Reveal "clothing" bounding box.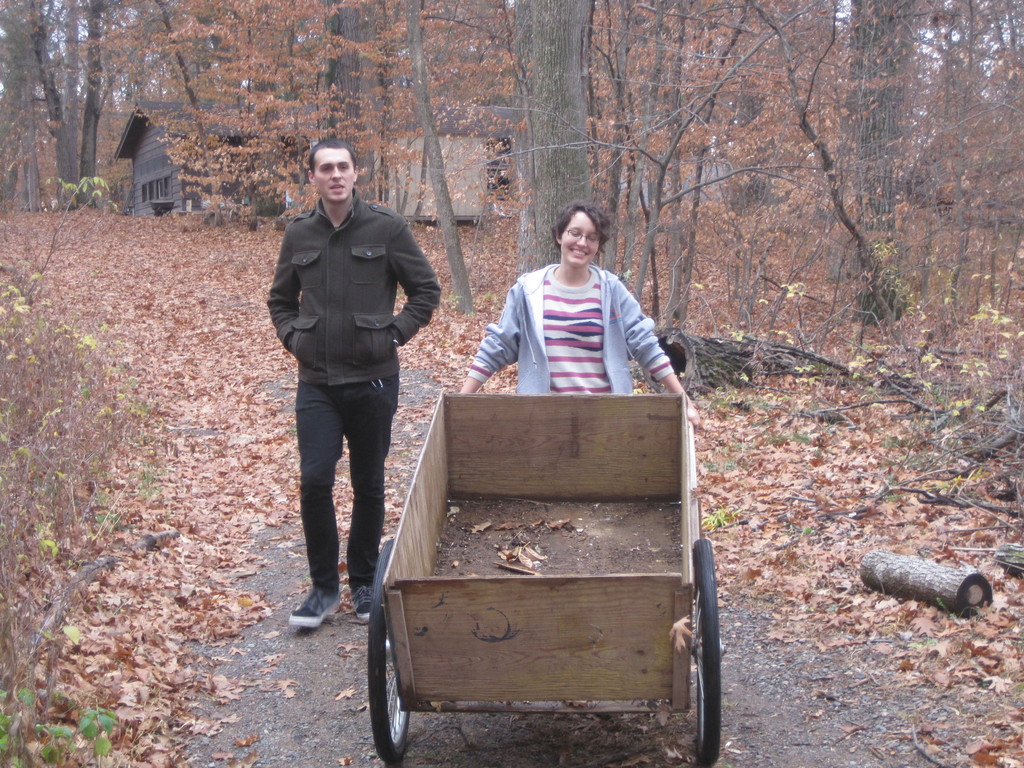
Revealed: 258:137:425:560.
